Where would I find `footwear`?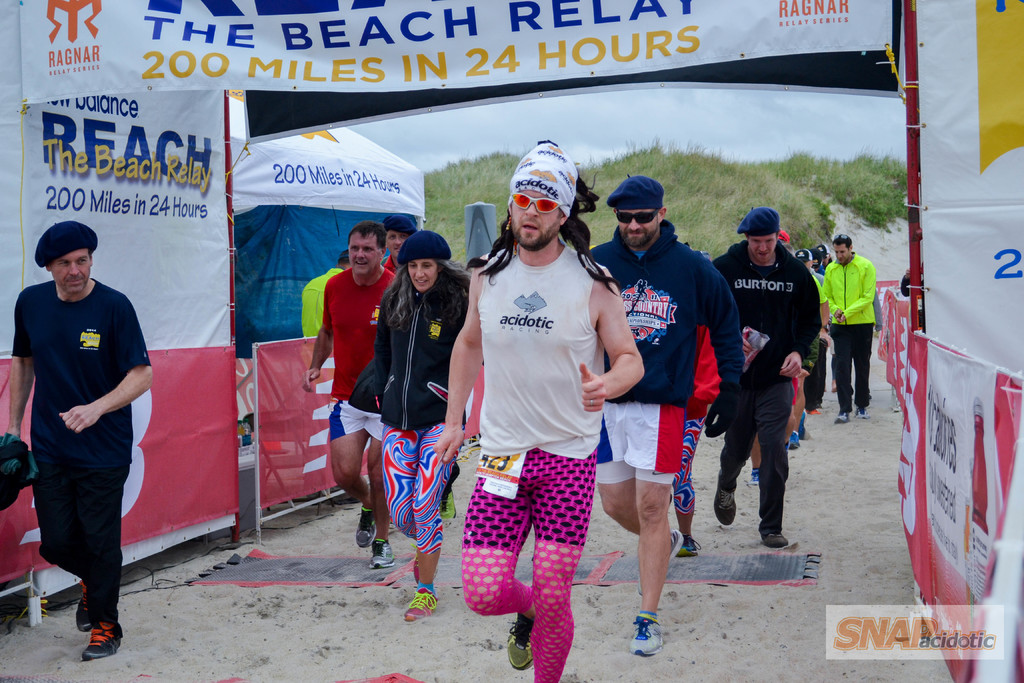
At {"left": 369, "top": 536, "right": 396, "bottom": 570}.
